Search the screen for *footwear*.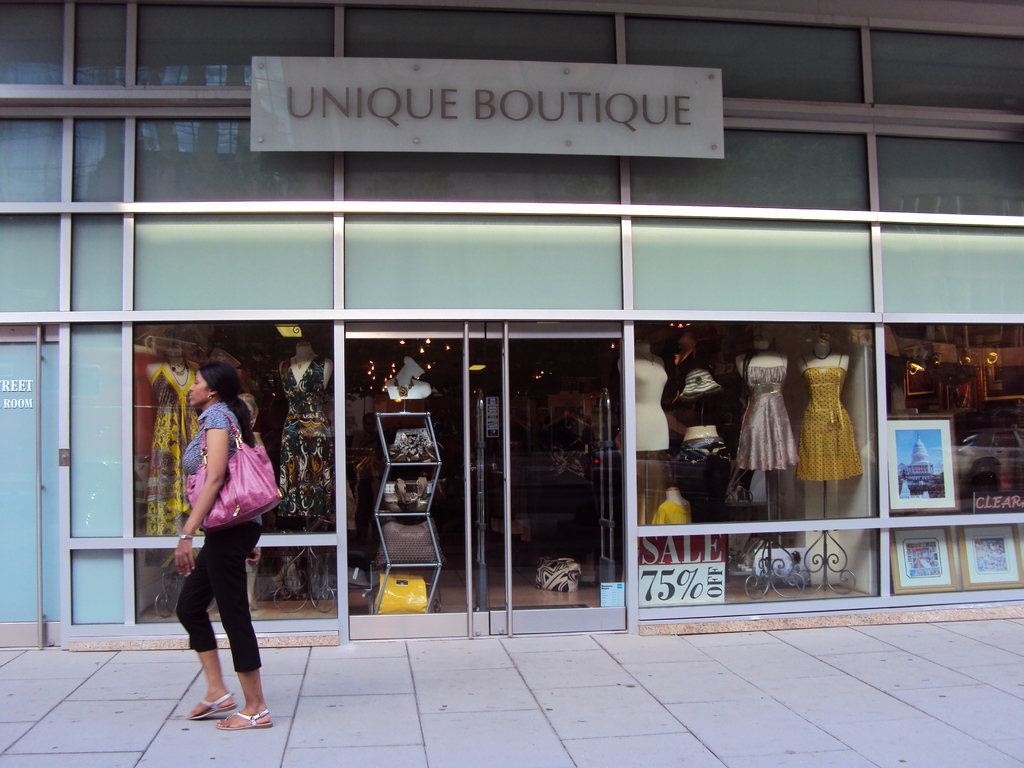
Found at 184,691,237,720.
